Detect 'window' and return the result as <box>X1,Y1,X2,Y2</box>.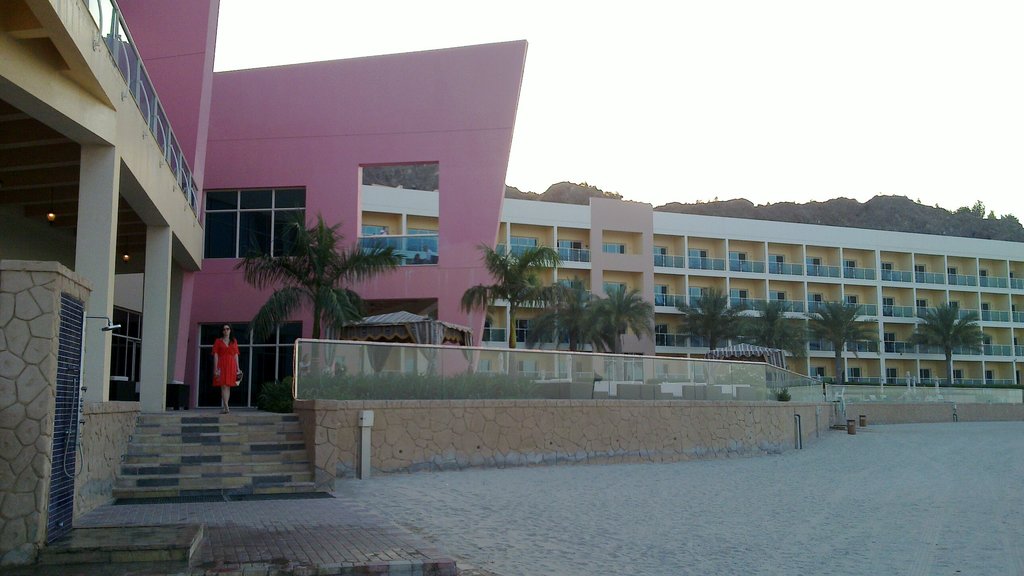
<box>726,253,745,277</box>.
